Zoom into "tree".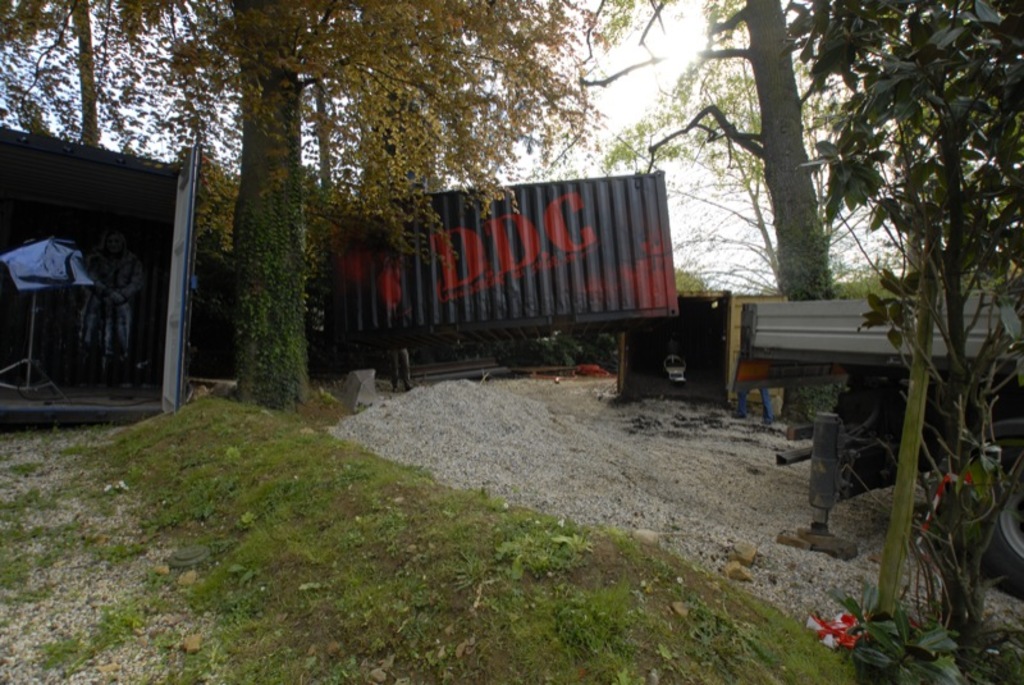
Zoom target: l=579, t=0, r=884, b=315.
